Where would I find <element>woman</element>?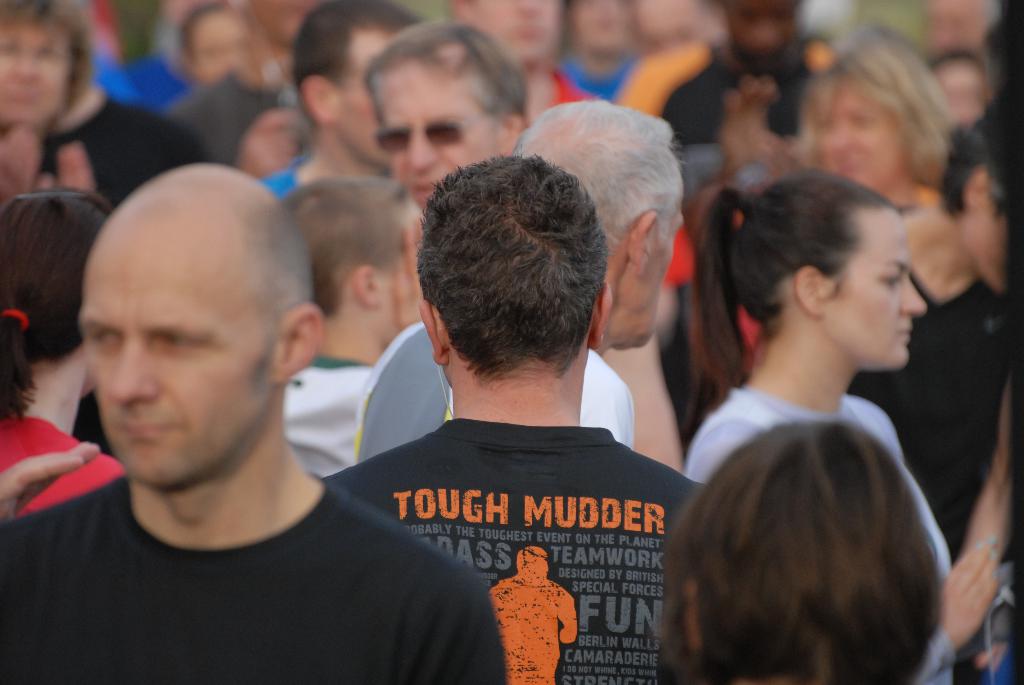
At box(798, 30, 973, 221).
